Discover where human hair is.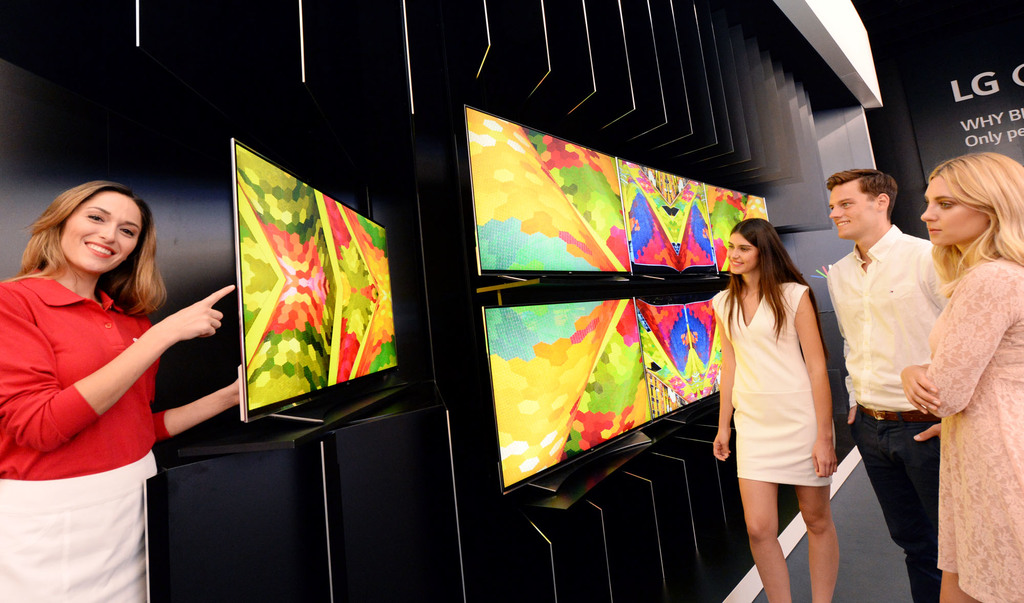
Discovered at box(6, 184, 168, 320).
